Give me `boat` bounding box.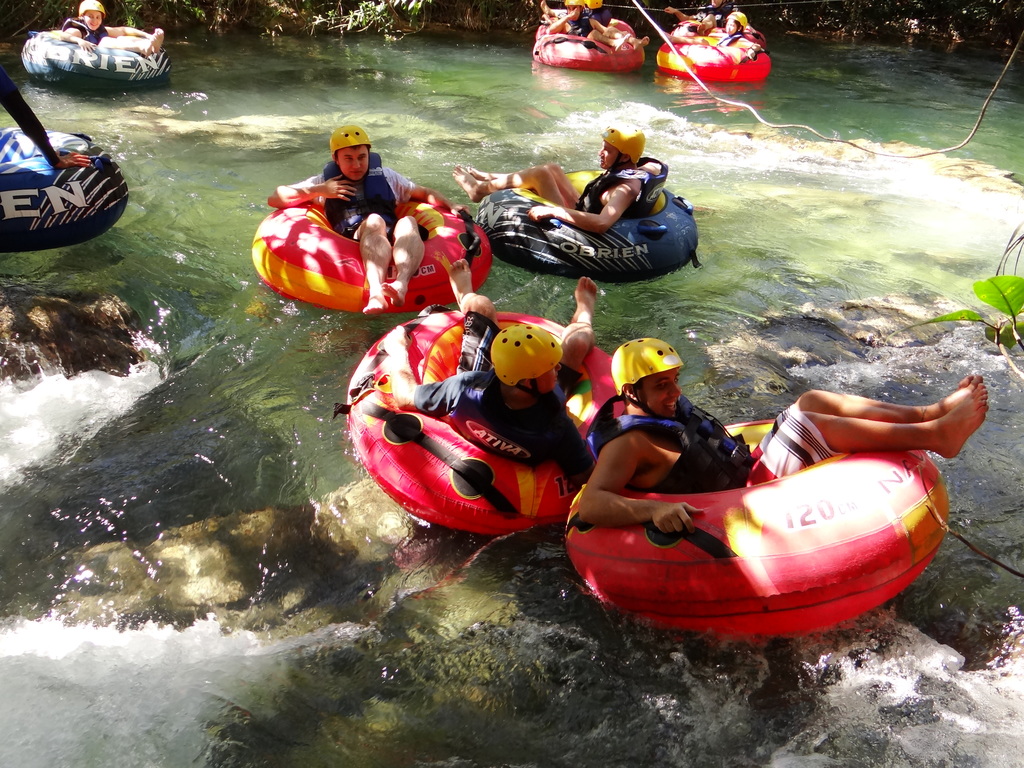
(252,195,492,326).
